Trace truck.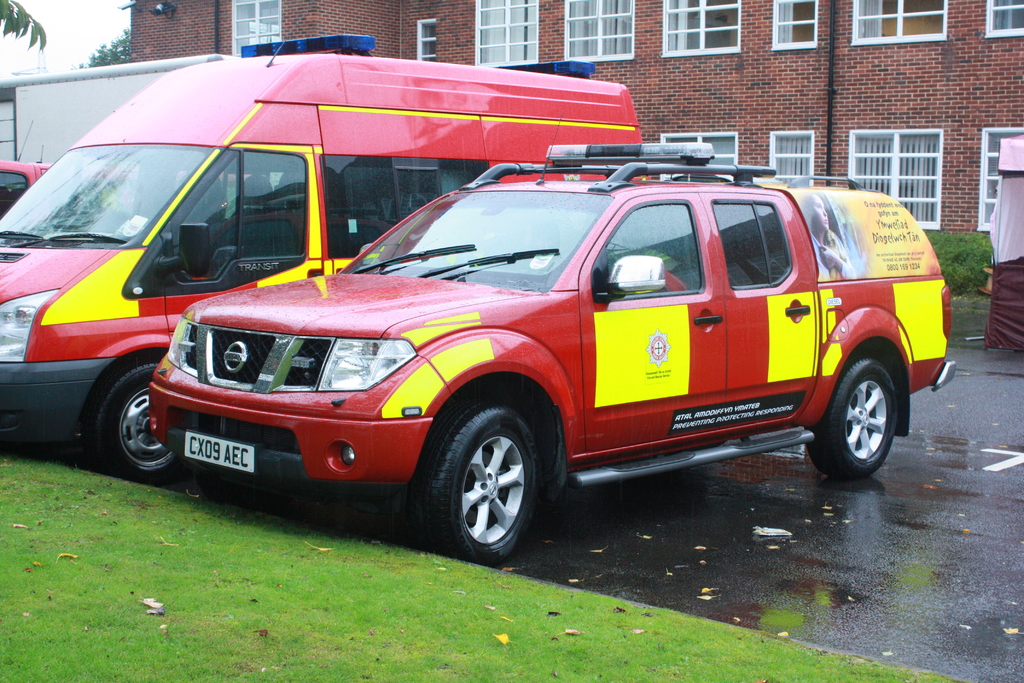
Traced to (255,170,951,523).
